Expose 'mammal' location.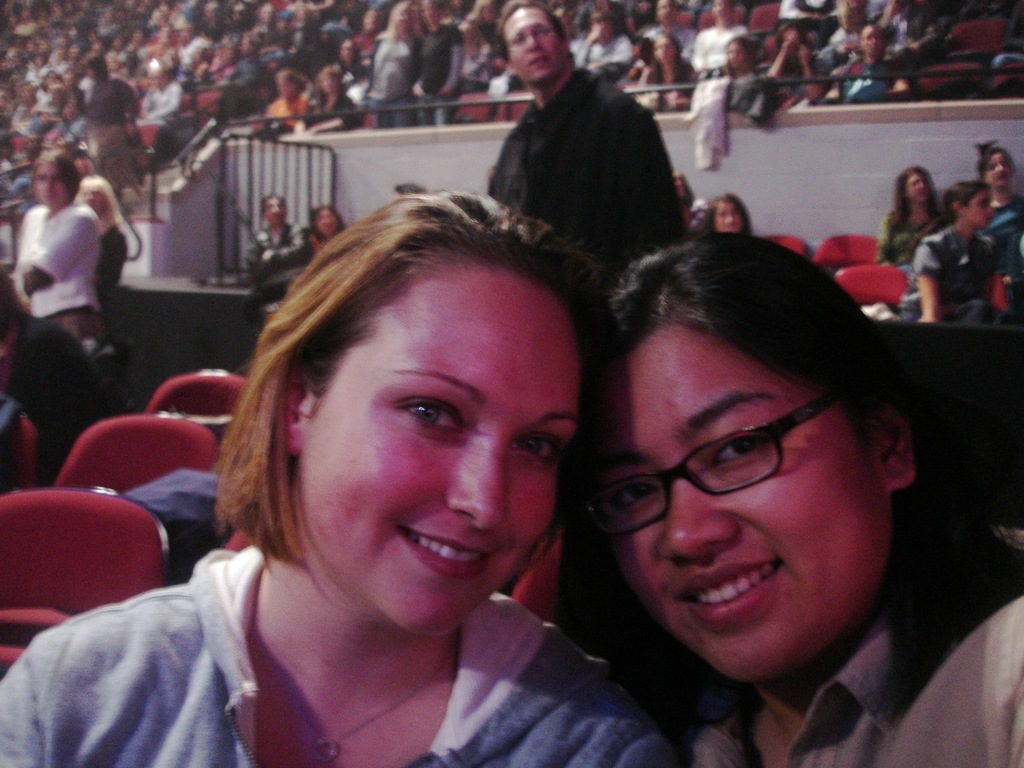
Exposed at [241, 193, 306, 335].
